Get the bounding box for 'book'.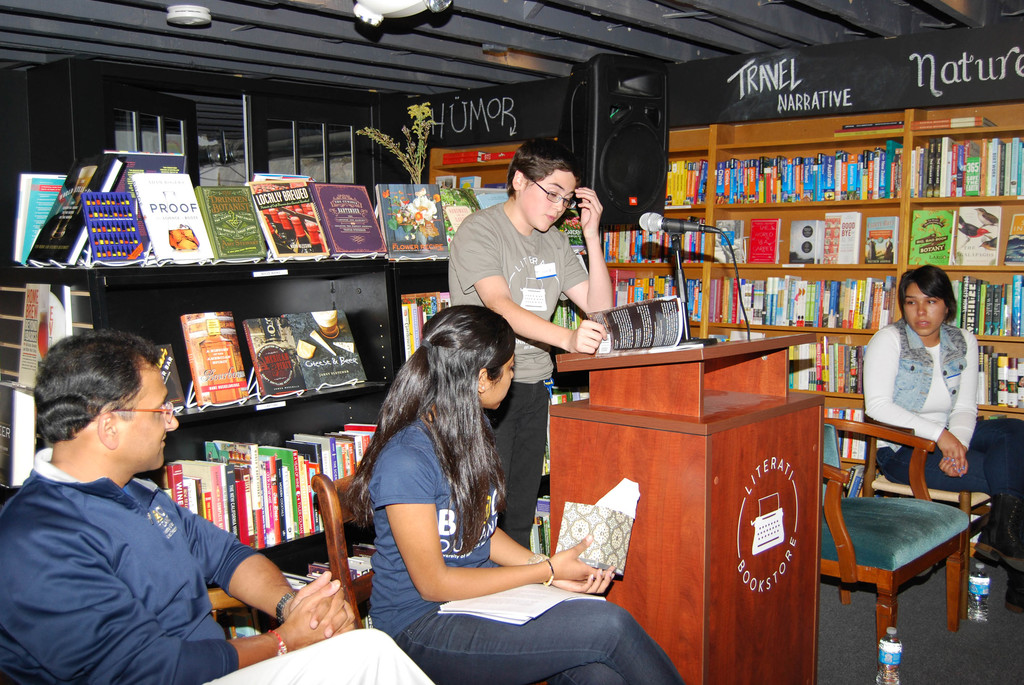
{"left": 178, "top": 304, "right": 261, "bottom": 399}.
